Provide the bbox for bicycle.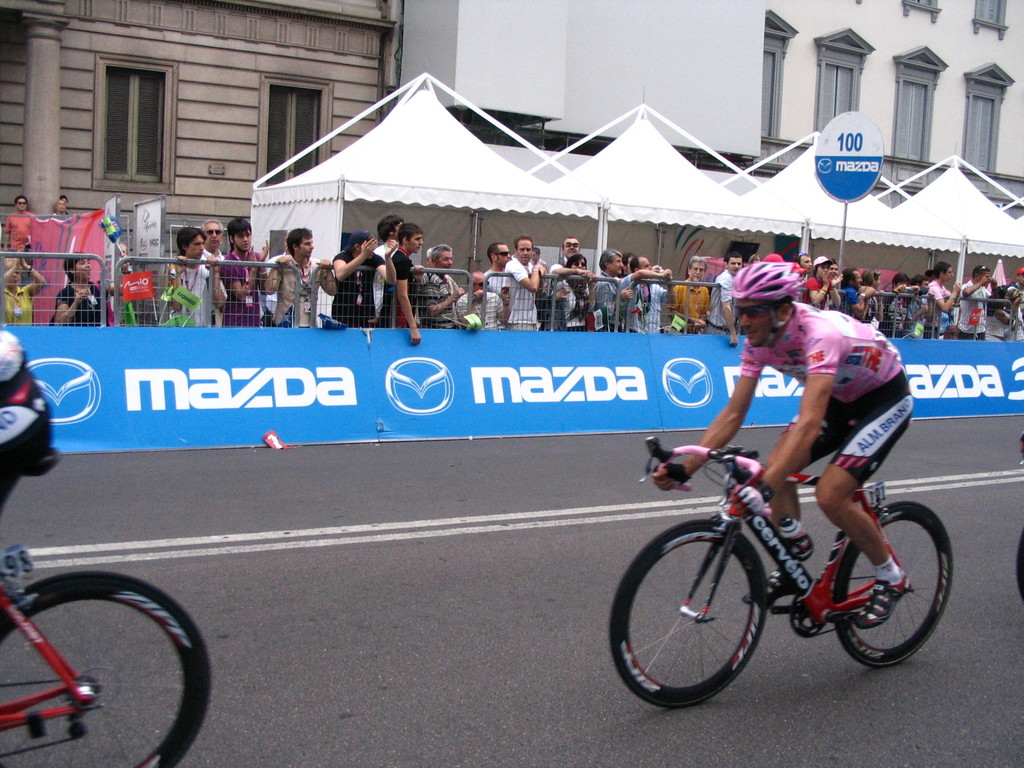
605,433,979,710.
